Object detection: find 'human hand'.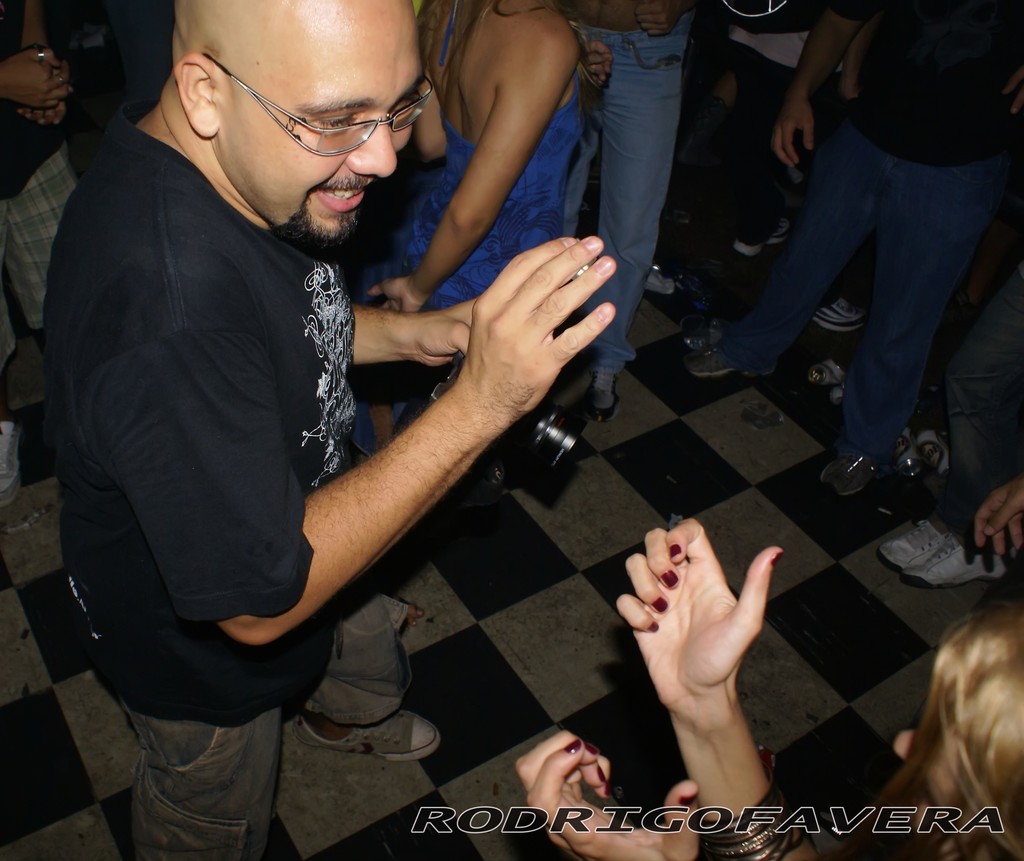
crop(17, 70, 66, 125).
